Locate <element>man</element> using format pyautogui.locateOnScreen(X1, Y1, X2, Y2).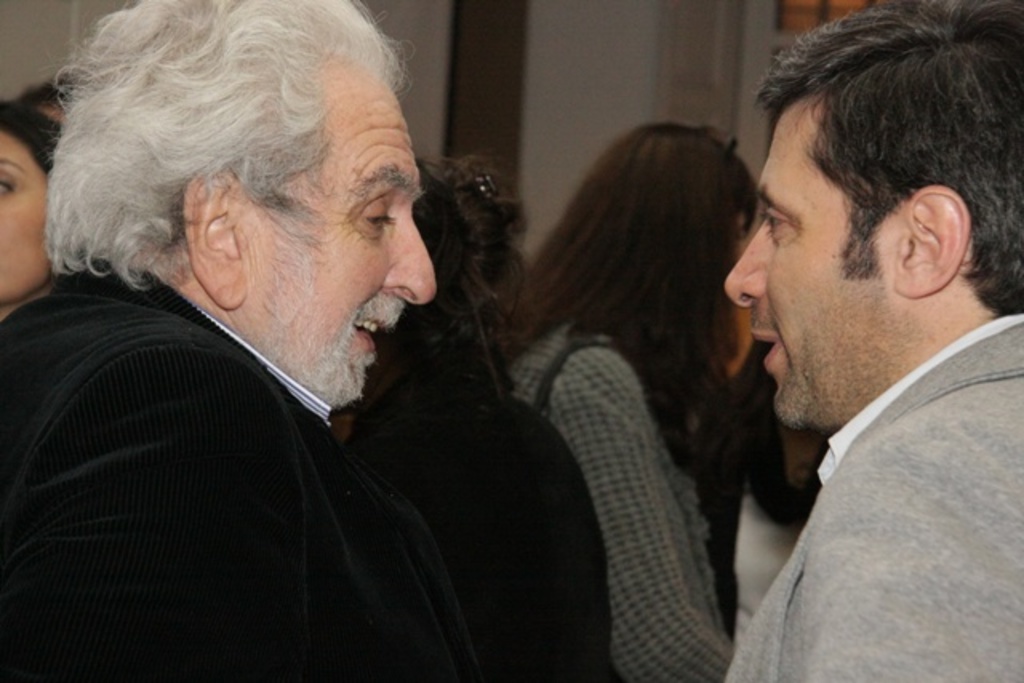
pyautogui.locateOnScreen(720, 0, 1022, 681).
